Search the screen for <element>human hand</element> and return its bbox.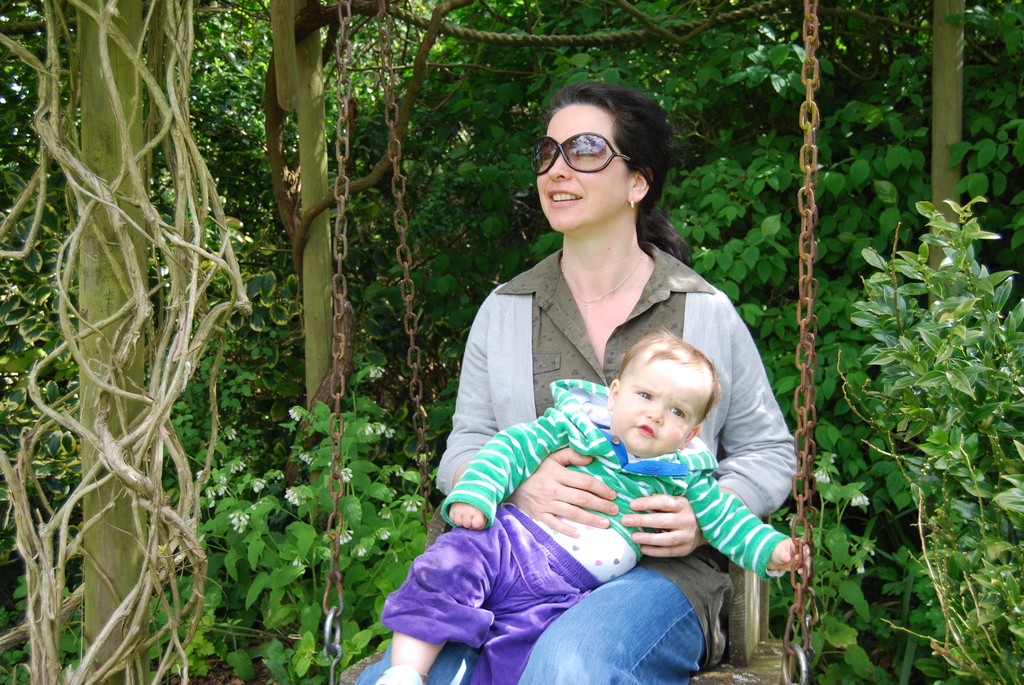
Found: <box>445,501,490,533</box>.
